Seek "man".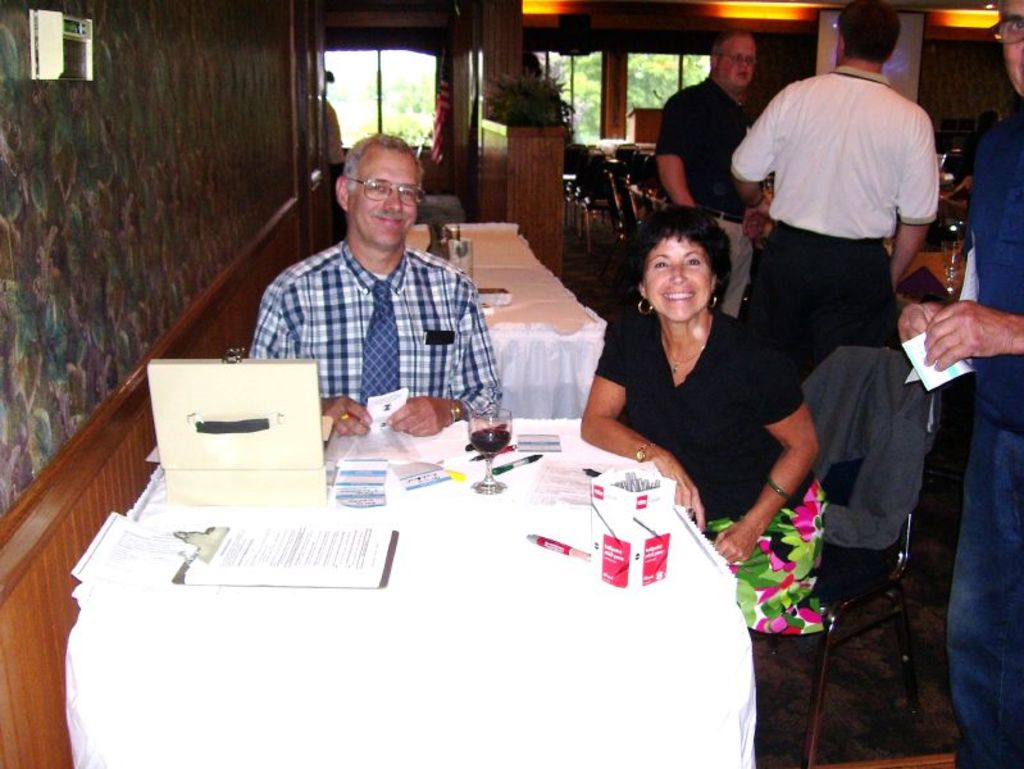
box(247, 123, 506, 431).
